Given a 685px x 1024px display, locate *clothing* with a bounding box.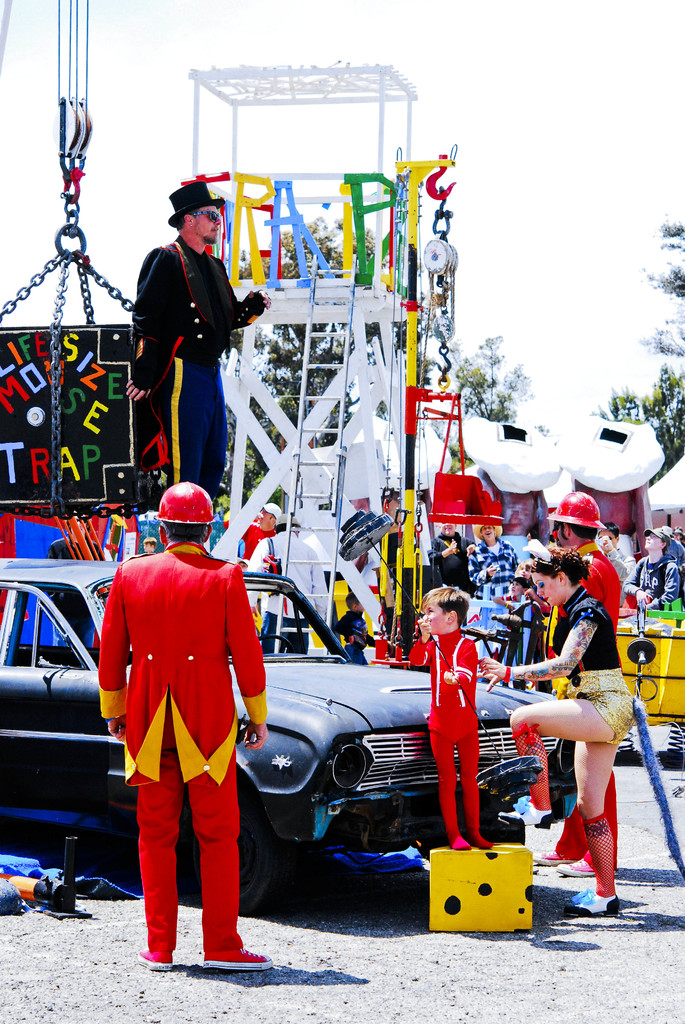
Located: 125,237,260,502.
